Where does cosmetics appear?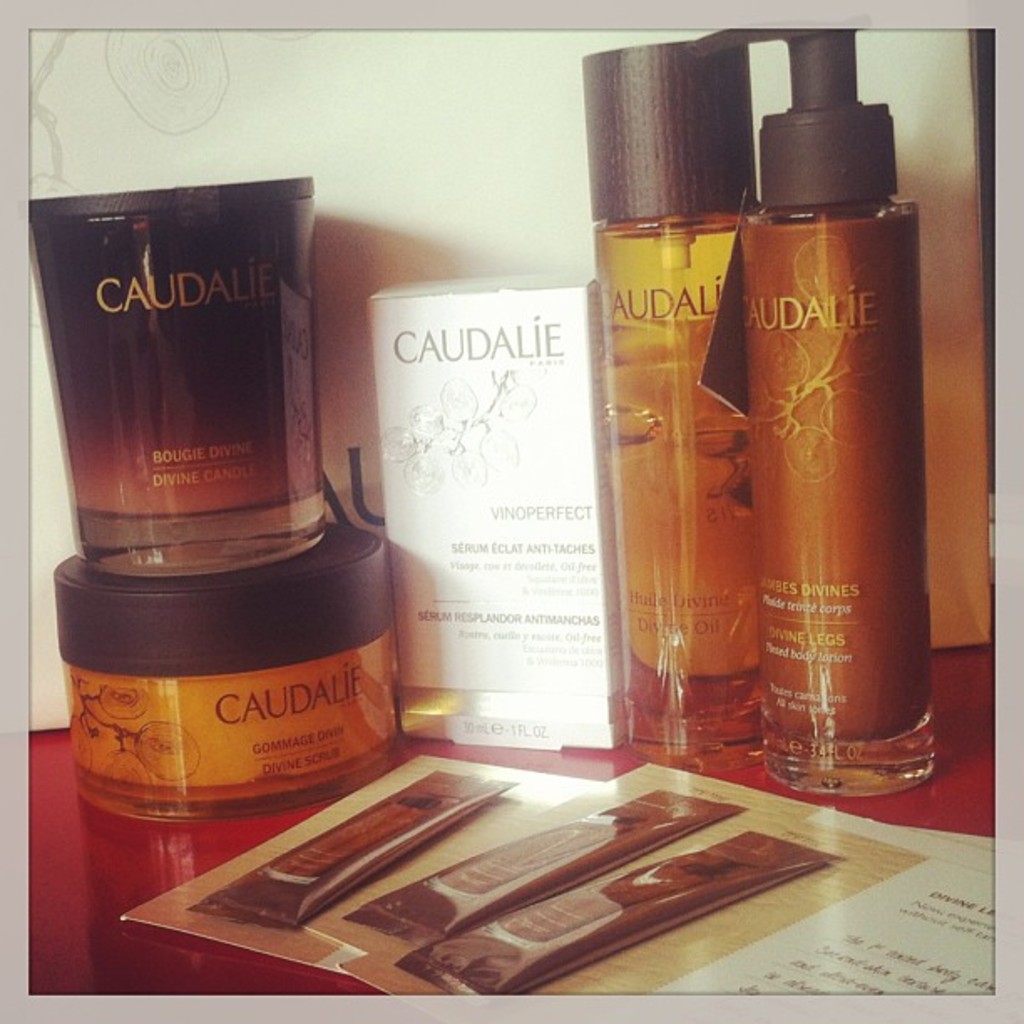
Appears at 688/17/944/795.
